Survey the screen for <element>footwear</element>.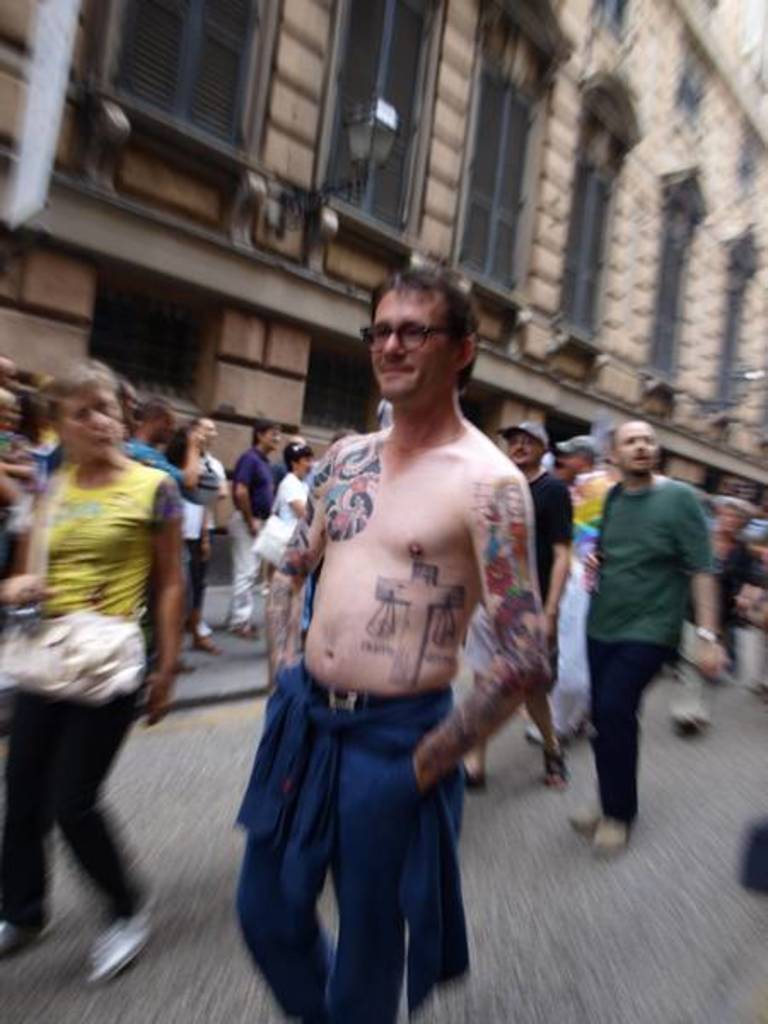
Survey found: {"left": 596, "top": 817, "right": 628, "bottom": 852}.
